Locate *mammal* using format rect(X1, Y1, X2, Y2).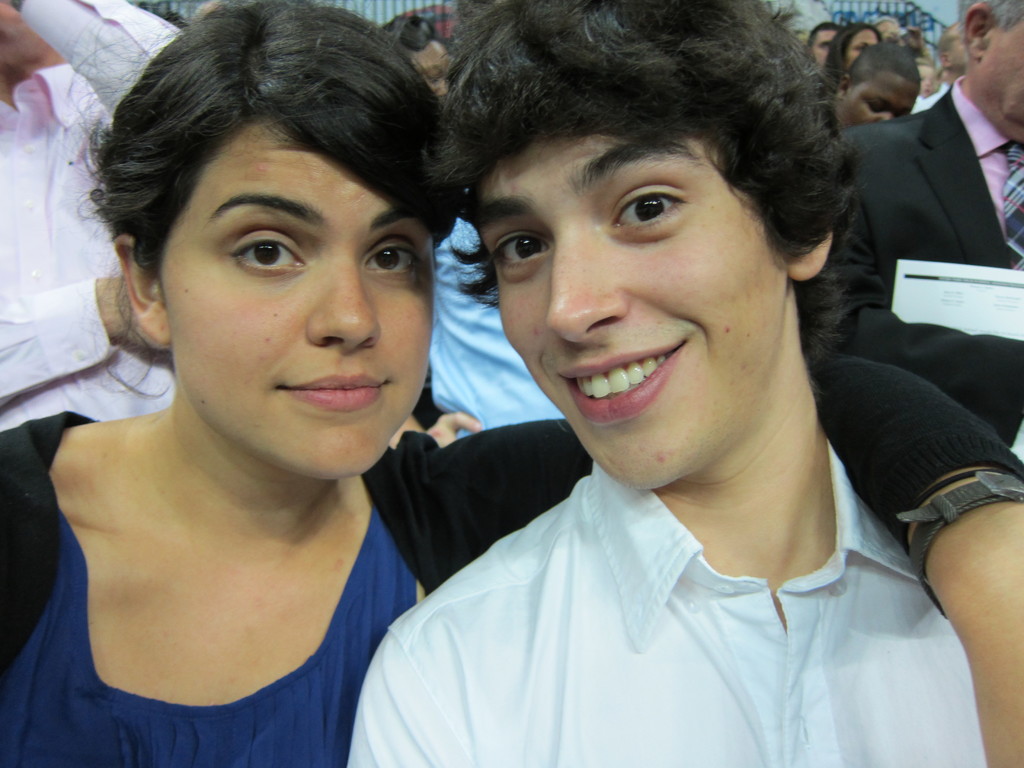
rect(917, 57, 941, 98).
